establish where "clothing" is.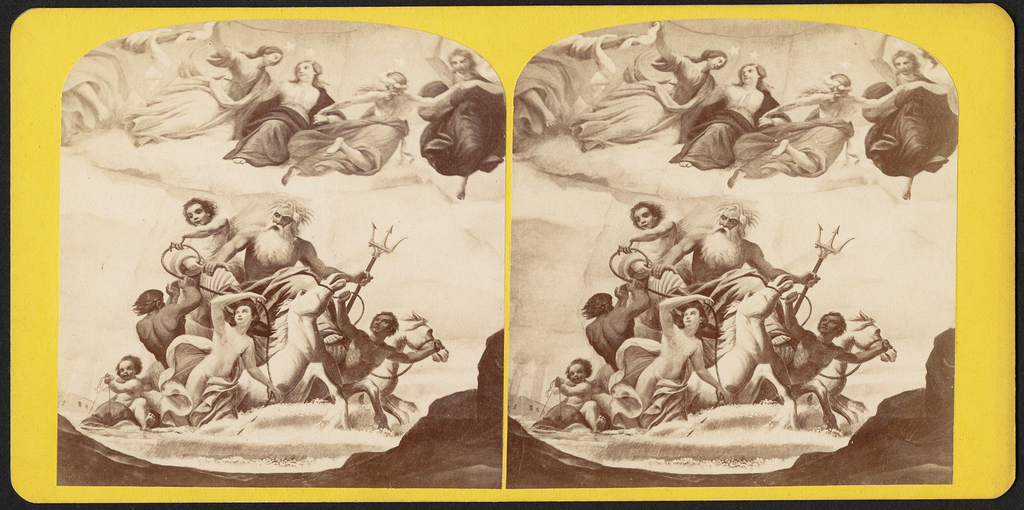
Established at <region>856, 62, 959, 176</region>.
